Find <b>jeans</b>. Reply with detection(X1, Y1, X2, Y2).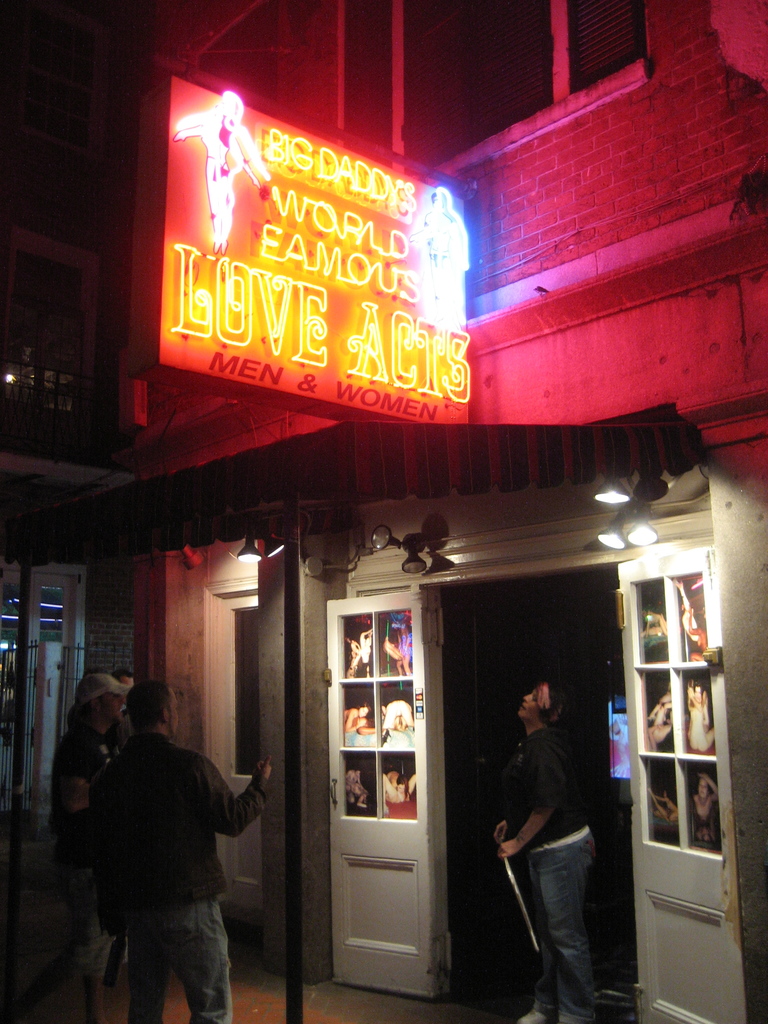
detection(120, 896, 225, 1023).
